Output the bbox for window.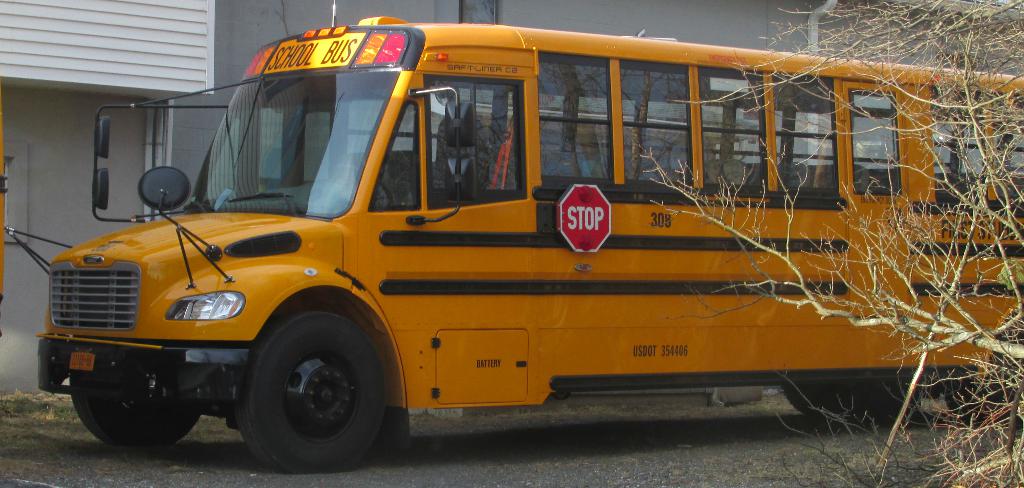
region(621, 51, 695, 189).
